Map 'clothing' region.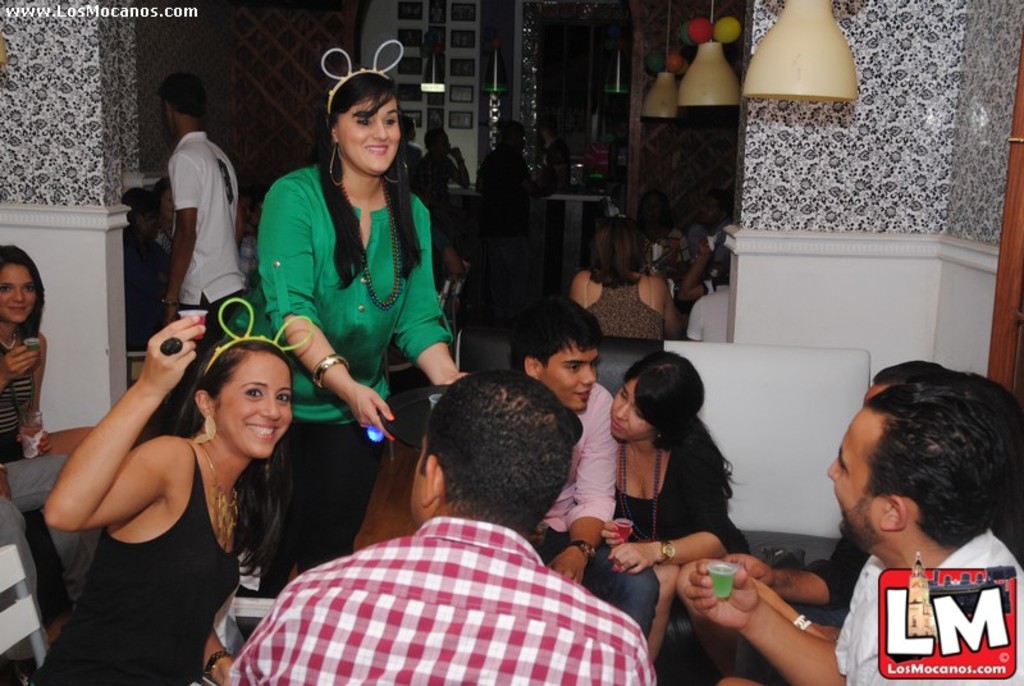
Mapped to [641, 225, 690, 270].
